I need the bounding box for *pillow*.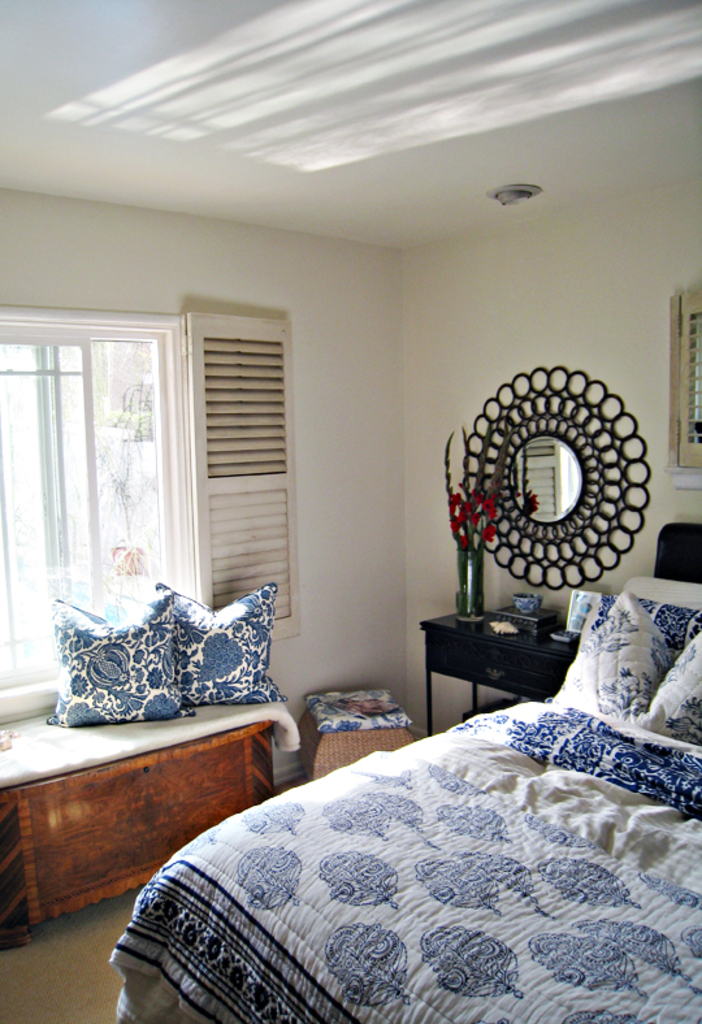
Here it is: select_region(47, 594, 179, 728).
